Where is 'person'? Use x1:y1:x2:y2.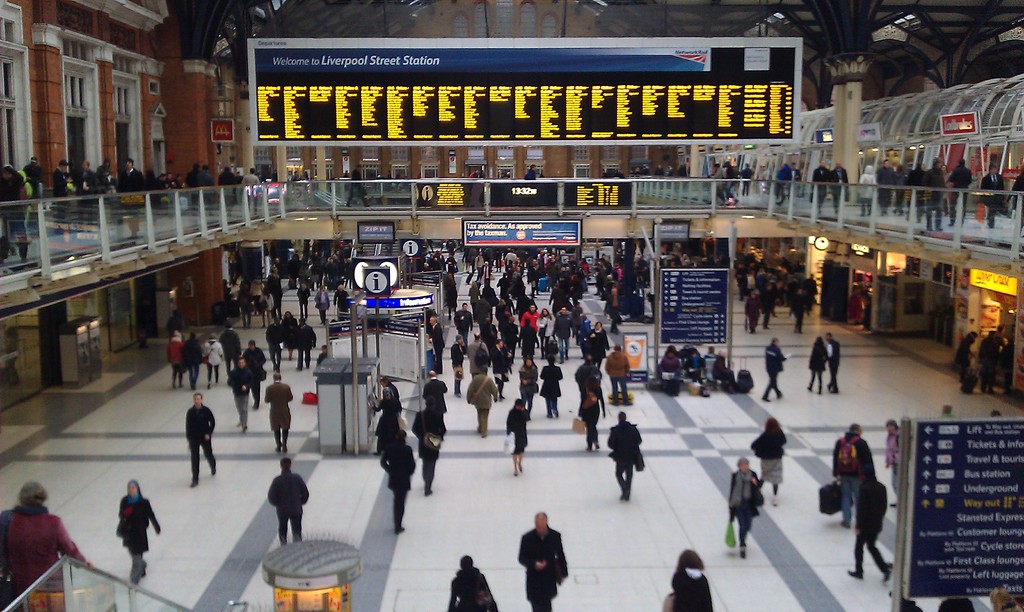
725:458:766:556.
